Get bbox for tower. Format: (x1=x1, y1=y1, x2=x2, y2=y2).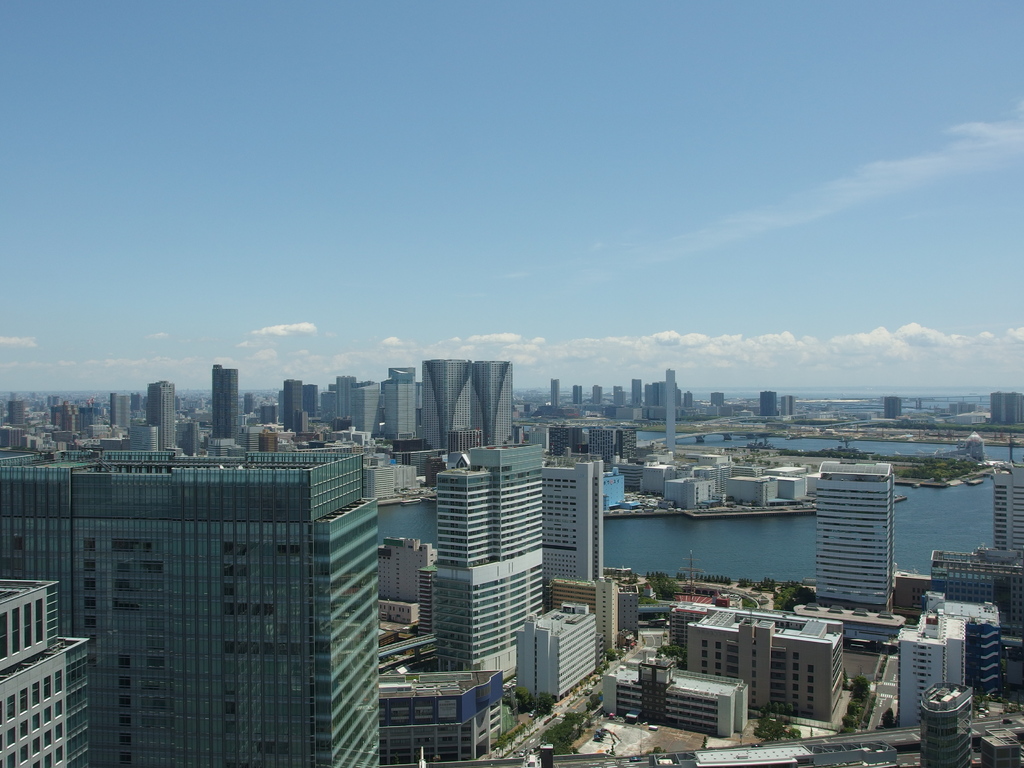
(x1=244, y1=392, x2=252, y2=415).
